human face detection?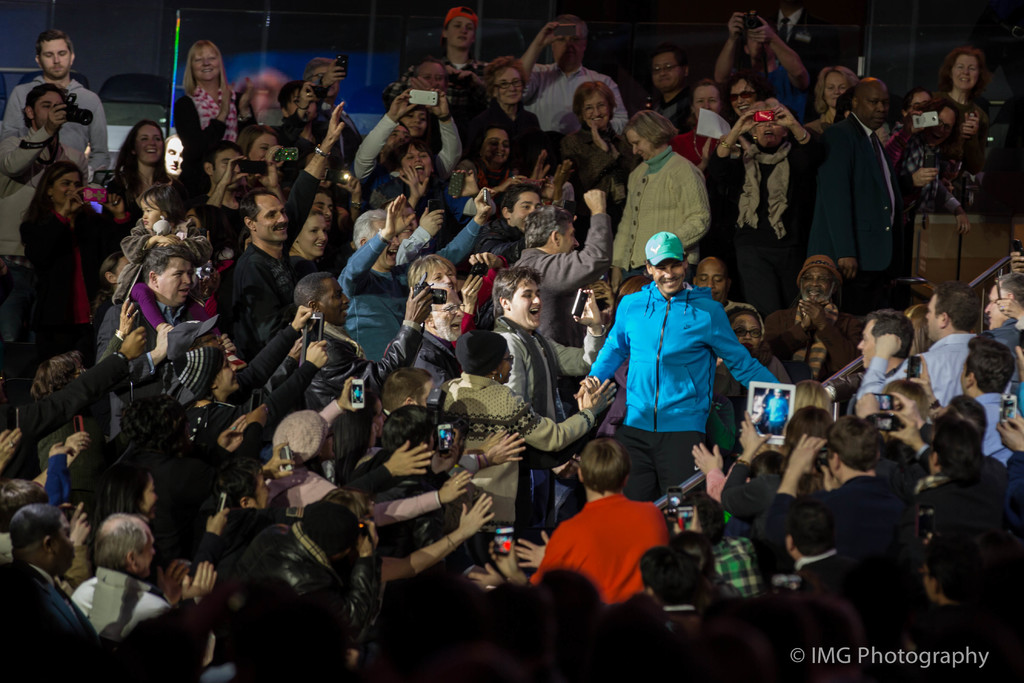
locate(496, 64, 525, 110)
